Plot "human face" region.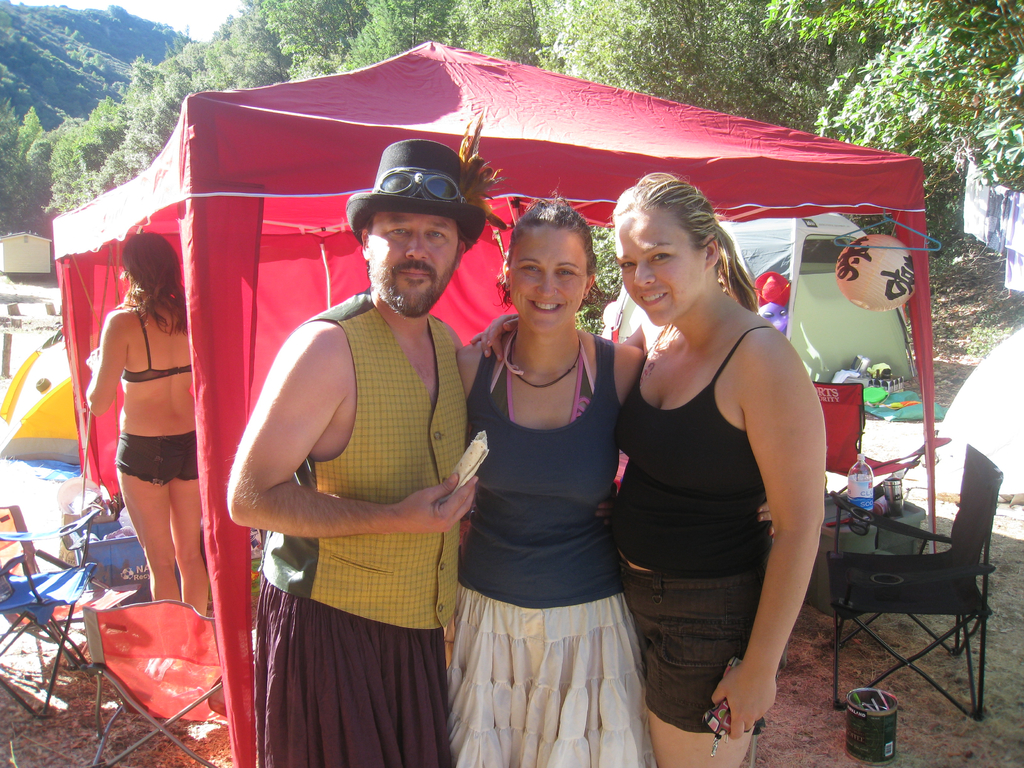
Plotted at <region>504, 213, 589, 332</region>.
